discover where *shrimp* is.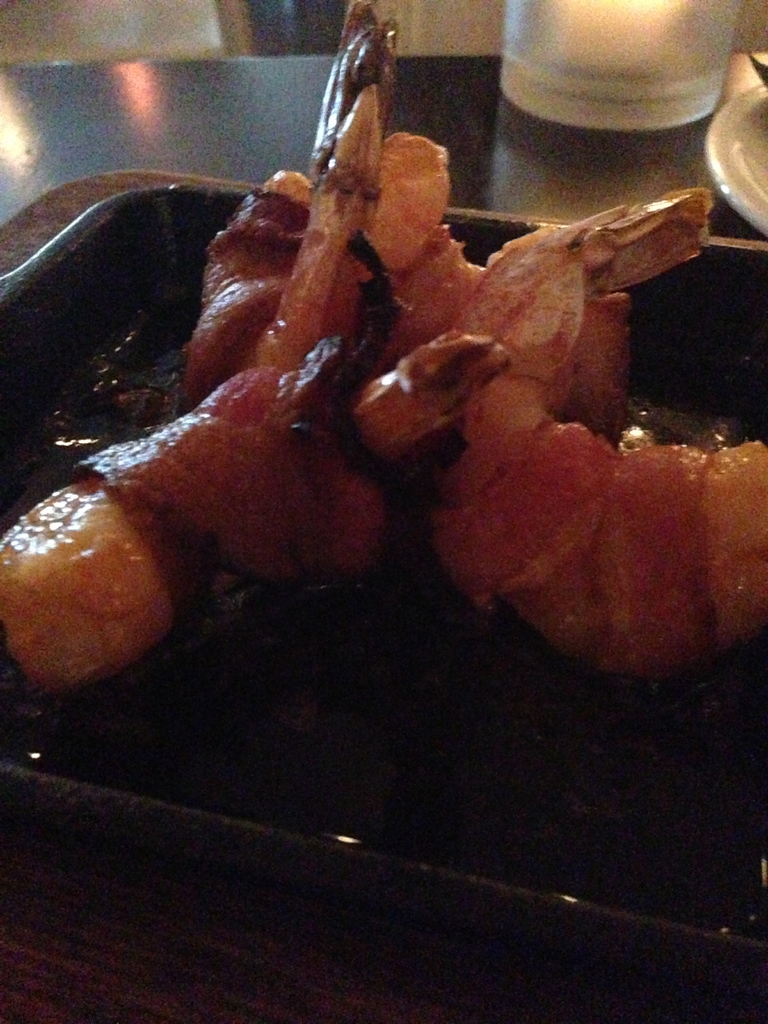
Discovered at [354,188,767,685].
